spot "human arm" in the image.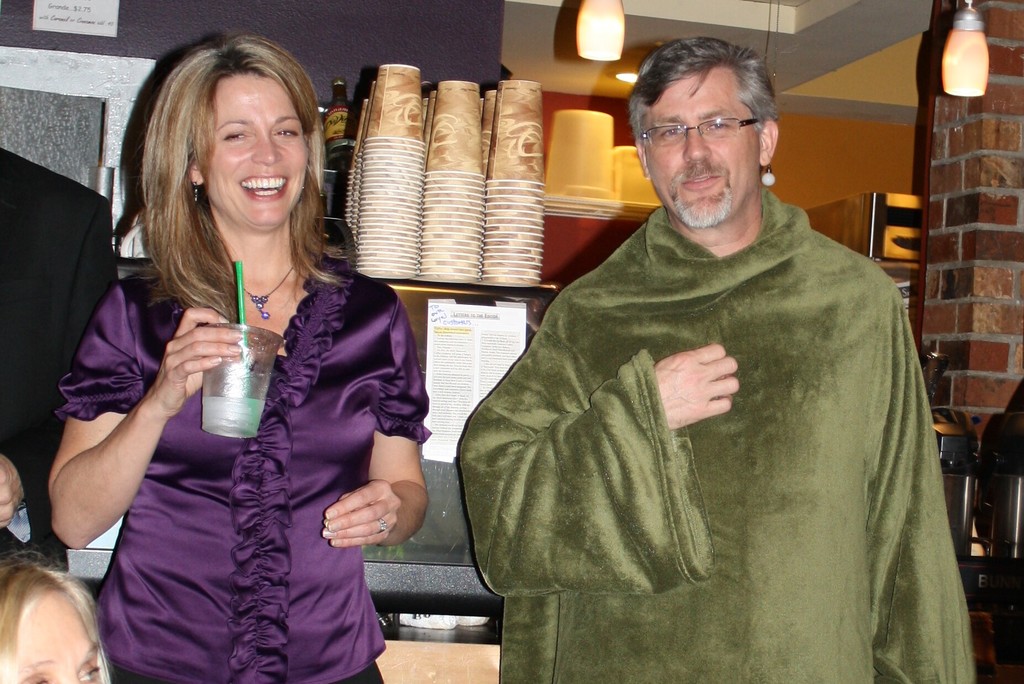
"human arm" found at 458 271 742 466.
